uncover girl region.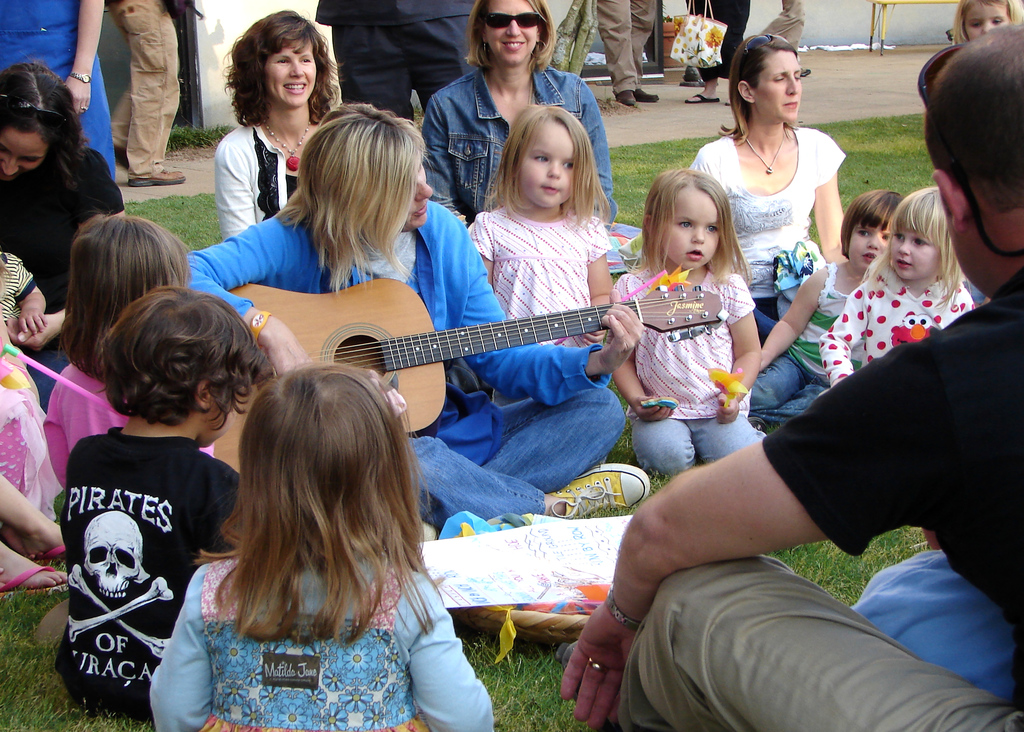
Uncovered: bbox=[758, 187, 916, 423].
